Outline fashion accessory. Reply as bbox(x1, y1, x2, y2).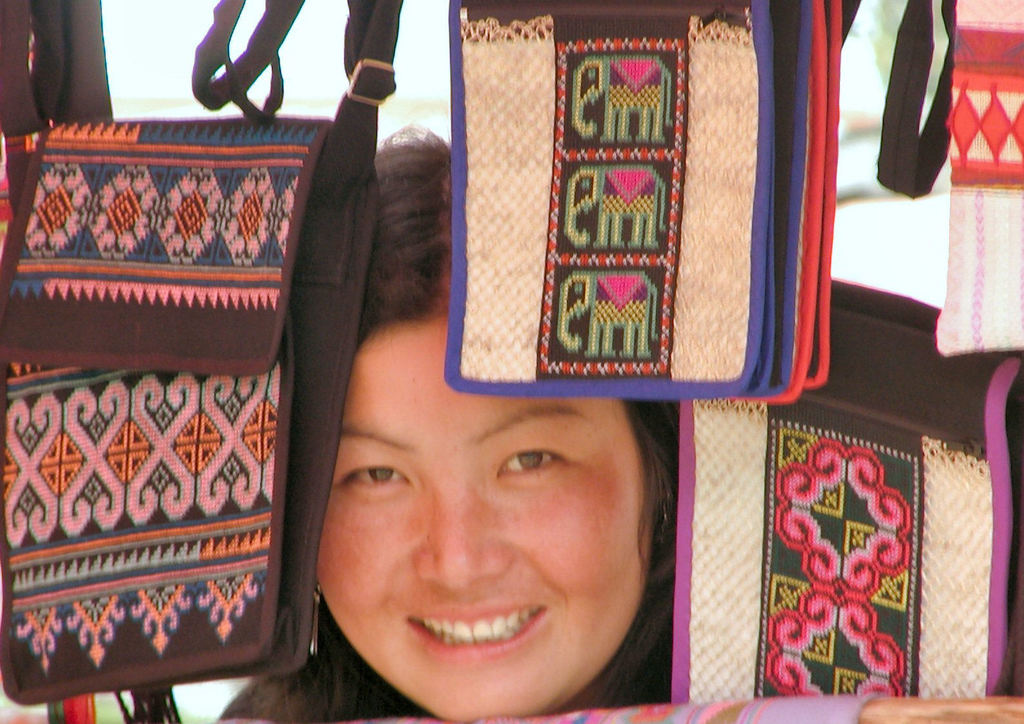
bbox(0, 0, 371, 703).
